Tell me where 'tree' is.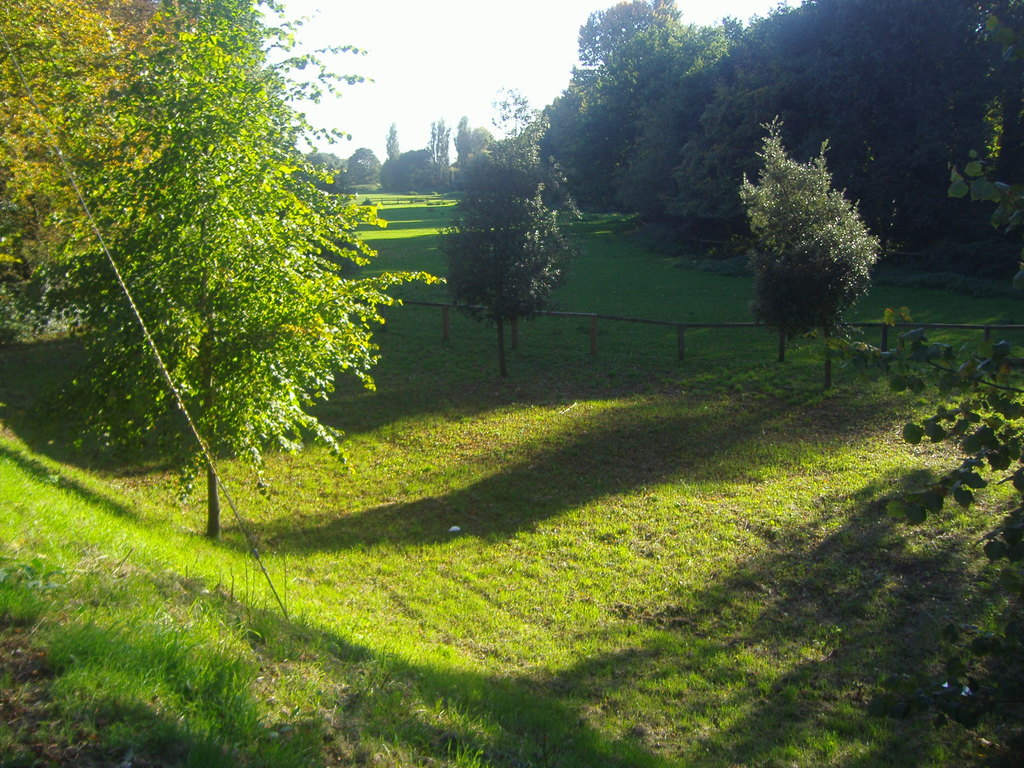
'tree' is at crop(344, 148, 380, 184).
